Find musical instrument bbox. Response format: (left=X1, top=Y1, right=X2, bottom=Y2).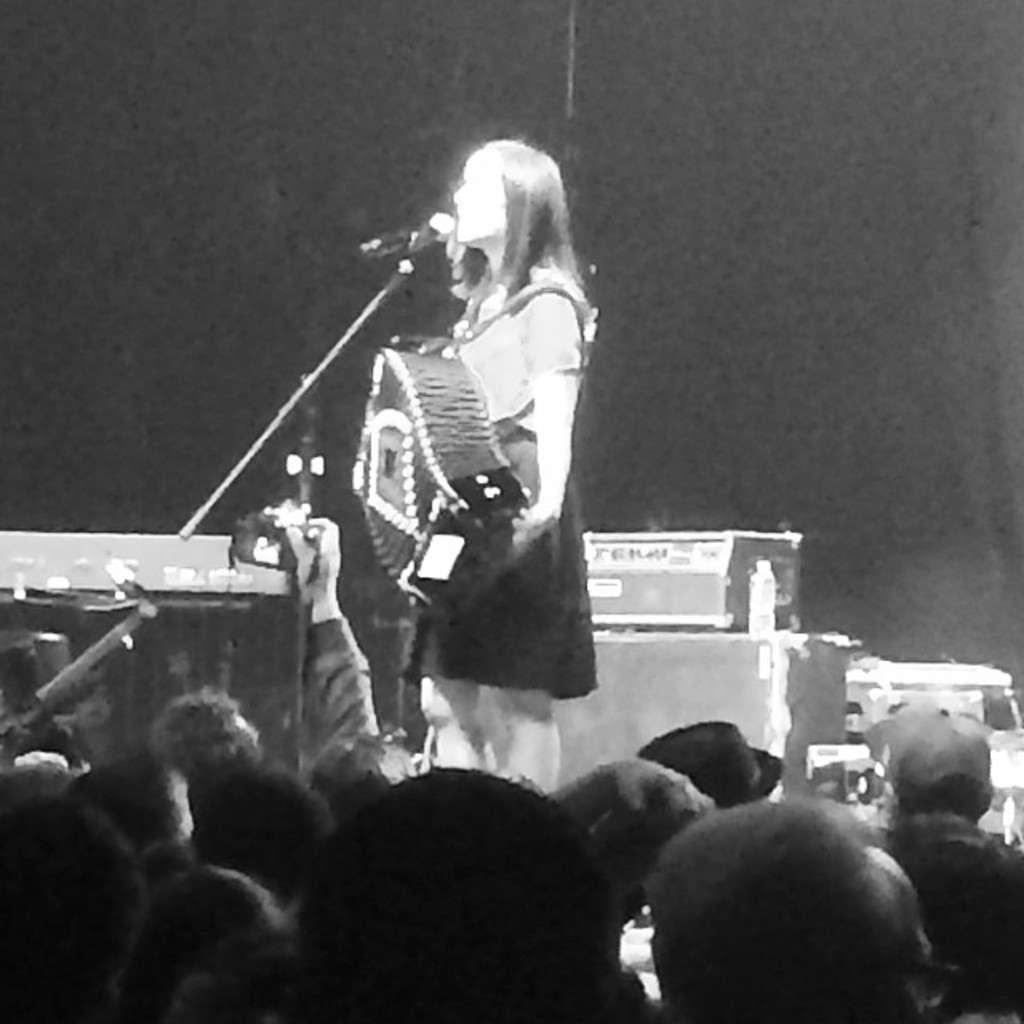
(left=347, top=347, right=531, bottom=610).
